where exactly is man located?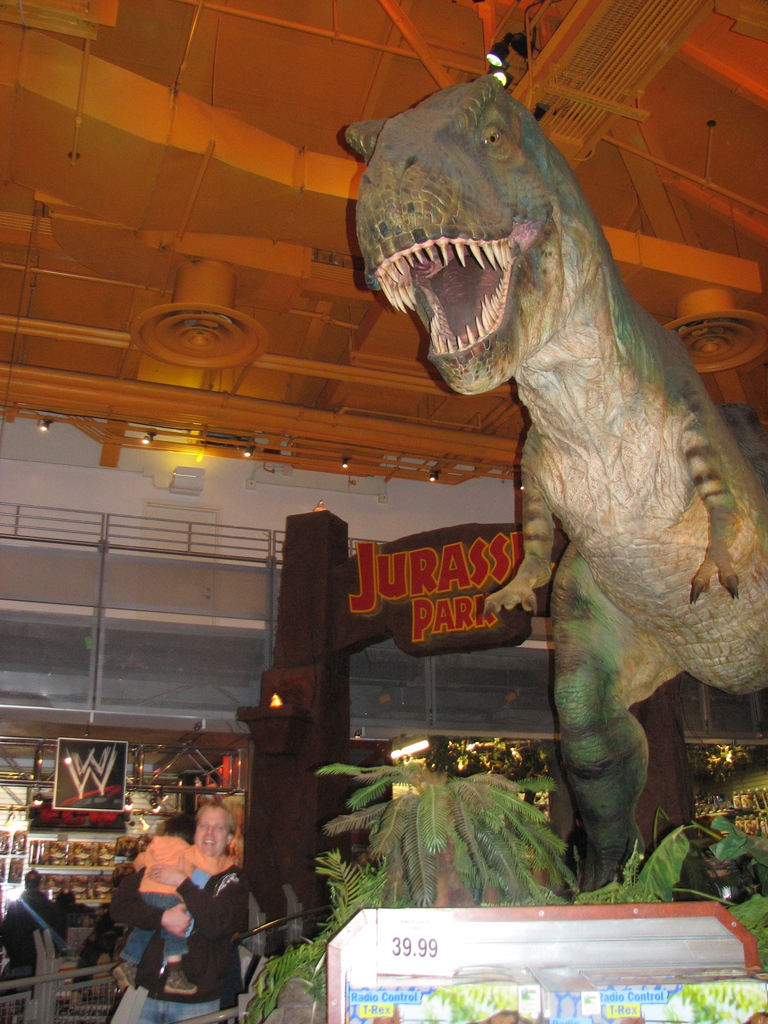
Its bounding box is {"x1": 102, "y1": 821, "x2": 262, "y2": 998}.
